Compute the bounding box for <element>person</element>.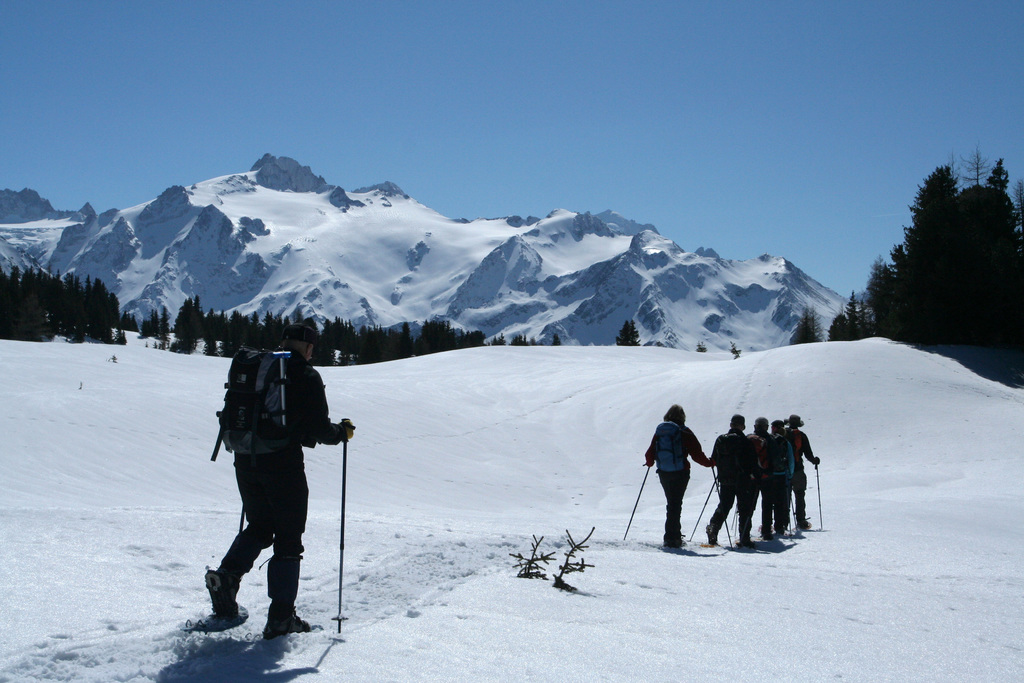
<box>783,415,820,536</box>.
